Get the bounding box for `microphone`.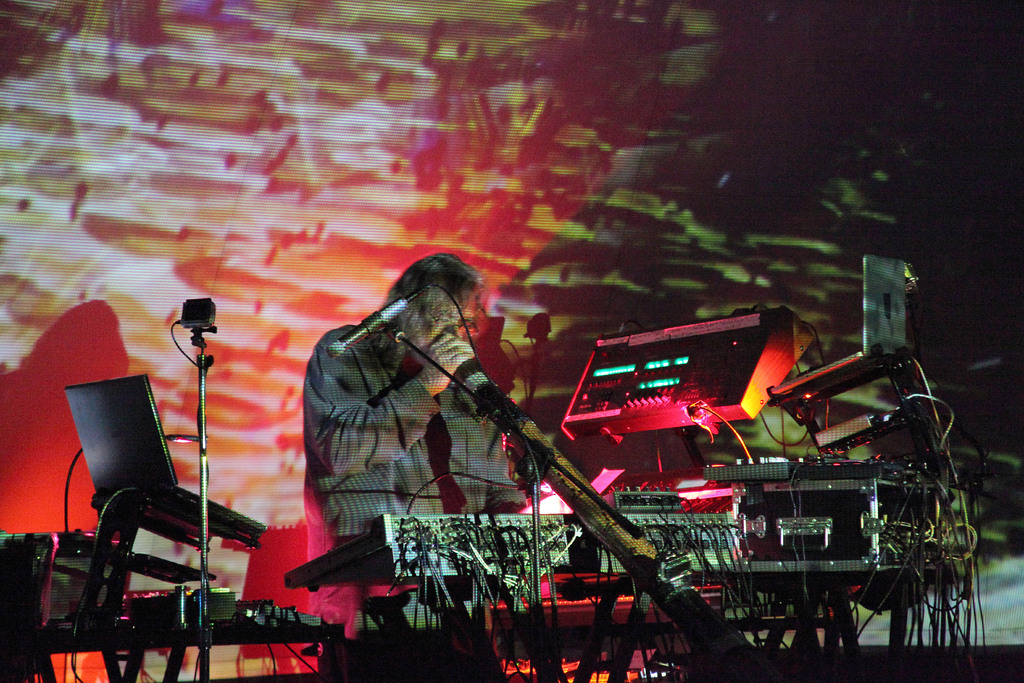
crop(321, 292, 426, 363).
